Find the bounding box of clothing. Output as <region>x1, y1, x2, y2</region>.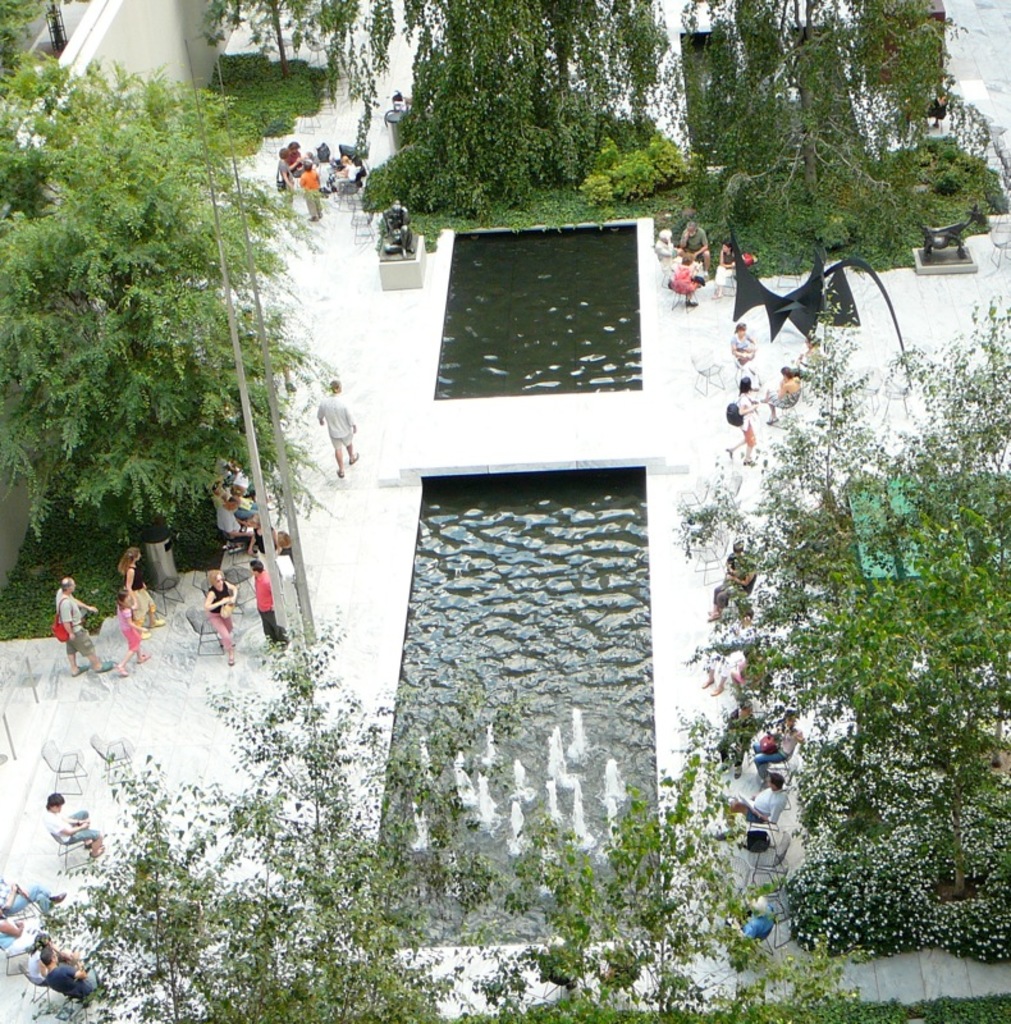
<region>257, 575, 289, 650</region>.
